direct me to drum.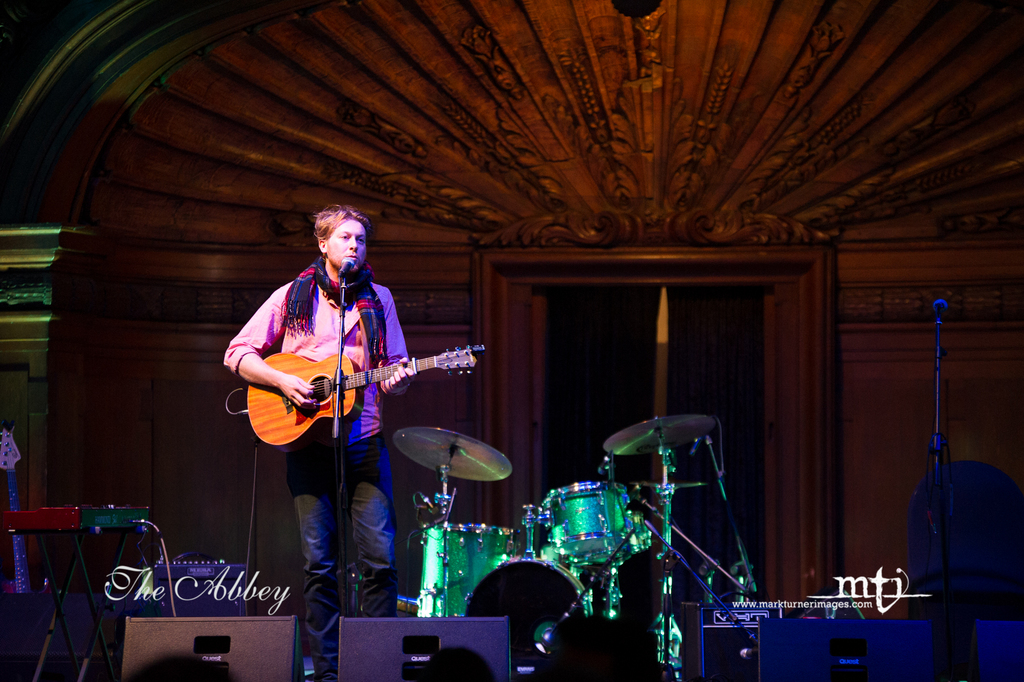
Direction: 619, 514, 653, 551.
